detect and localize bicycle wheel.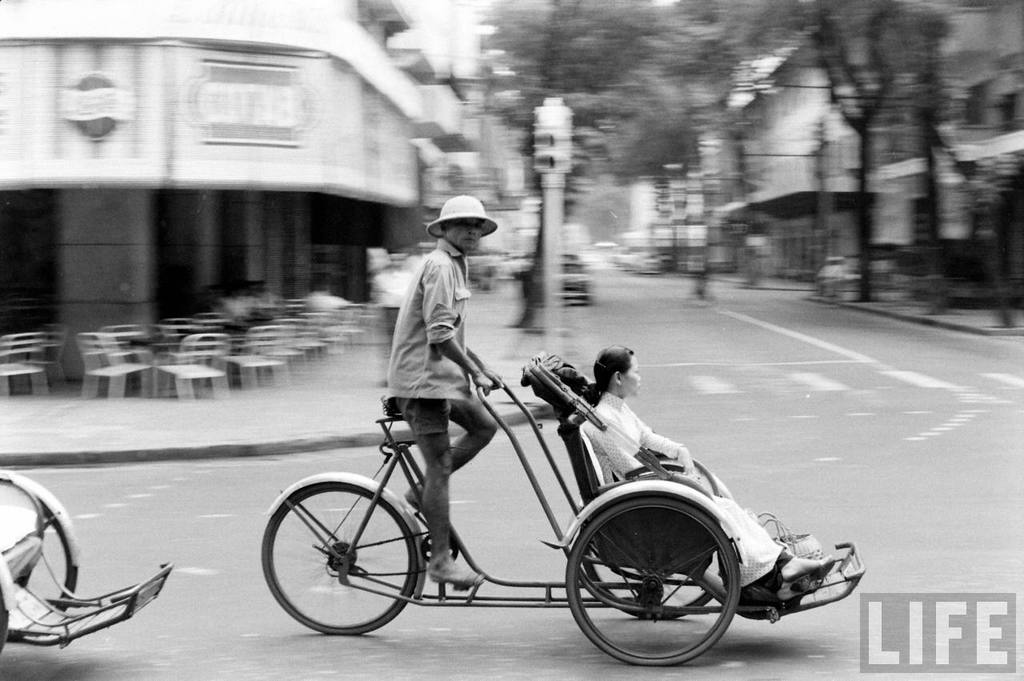
Localized at box=[582, 535, 729, 622].
